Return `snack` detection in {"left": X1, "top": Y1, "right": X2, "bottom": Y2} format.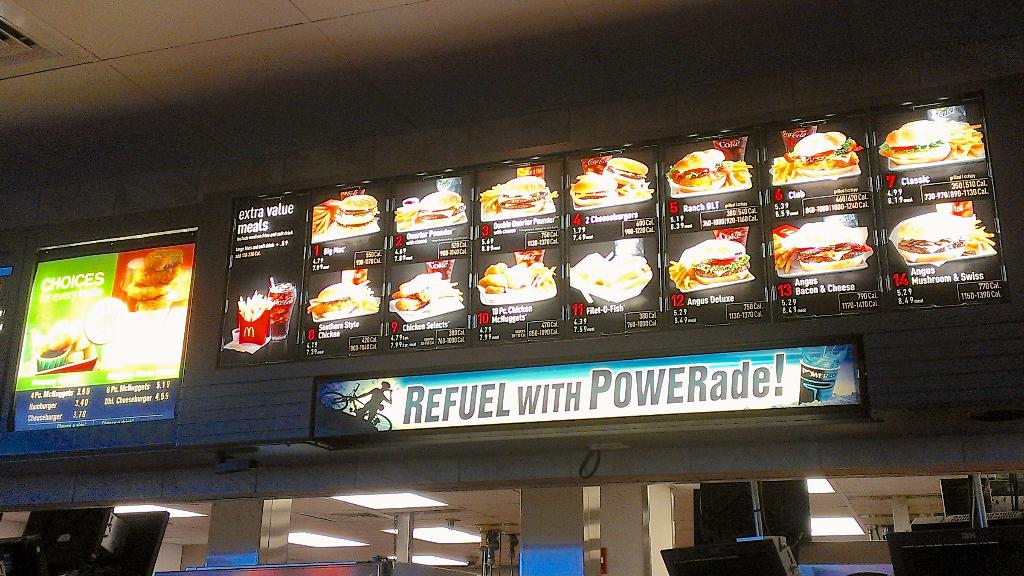
{"left": 879, "top": 119, "right": 982, "bottom": 165}.
